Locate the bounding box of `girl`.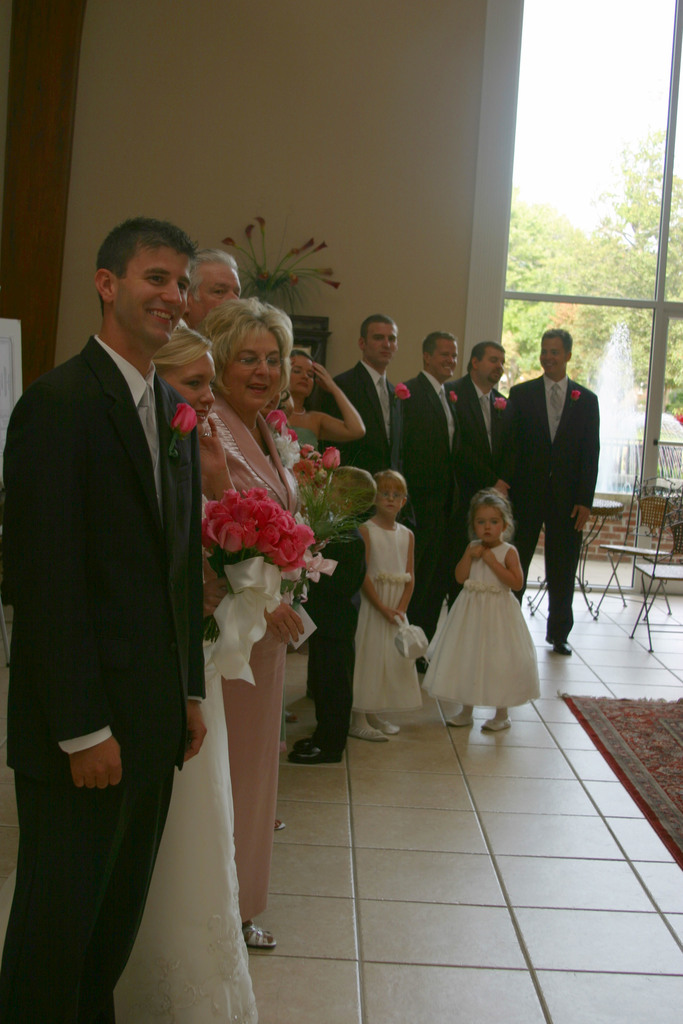
Bounding box: (x1=358, y1=468, x2=429, y2=742).
